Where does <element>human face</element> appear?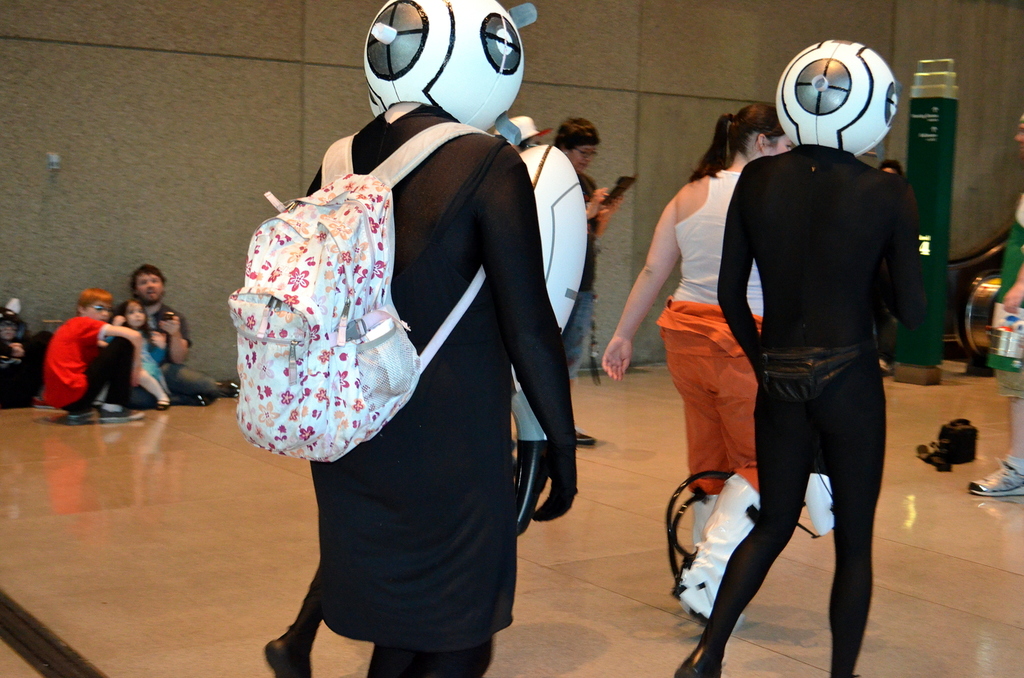
Appears at (x1=570, y1=145, x2=598, y2=175).
